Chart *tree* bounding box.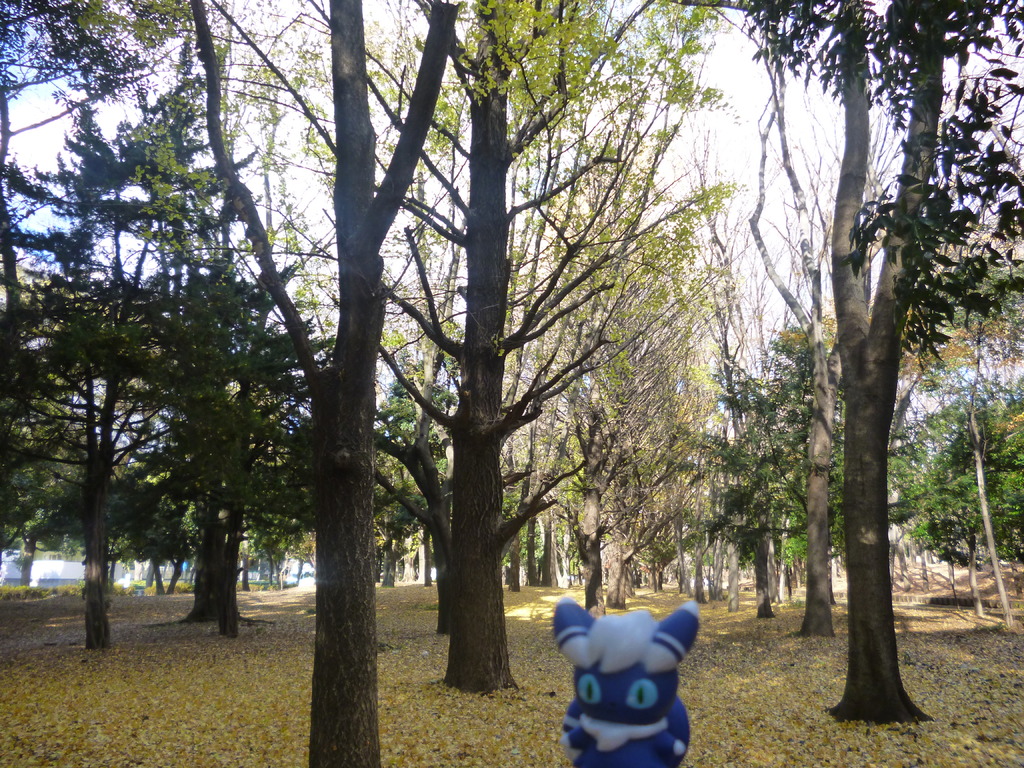
Charted: BBox(0, 0, 228, 601).
